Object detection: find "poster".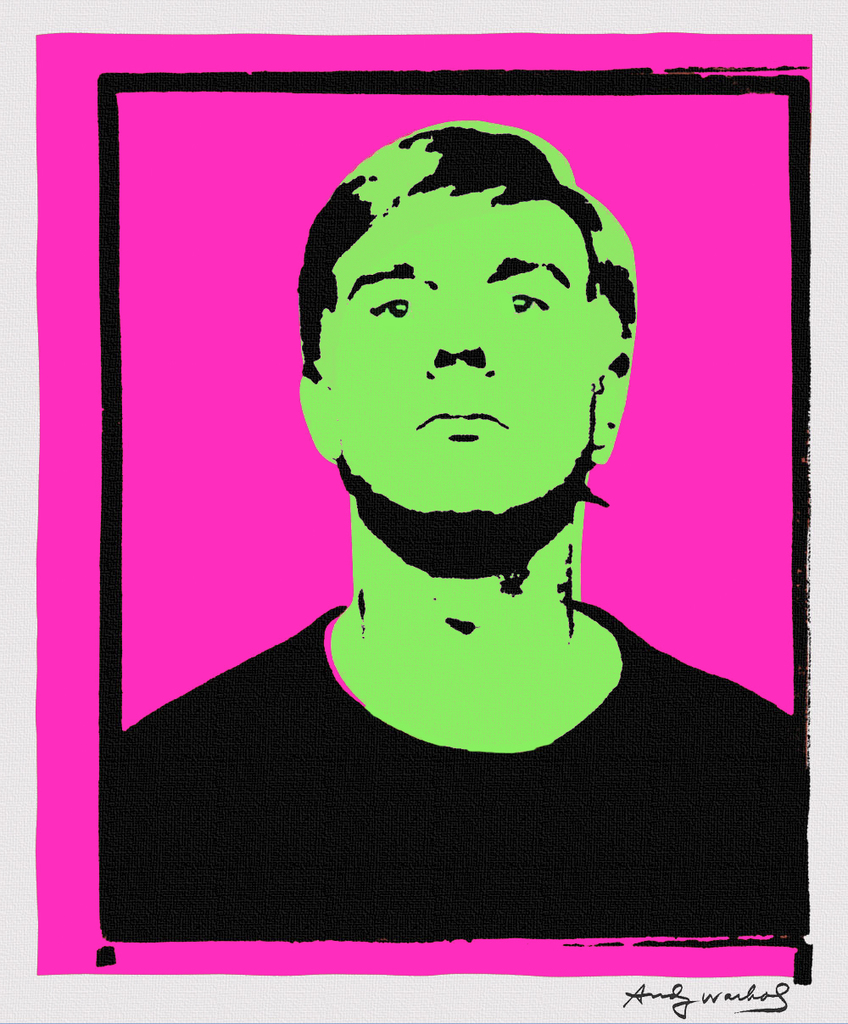
BBox(0, 0, 847, 1023).
